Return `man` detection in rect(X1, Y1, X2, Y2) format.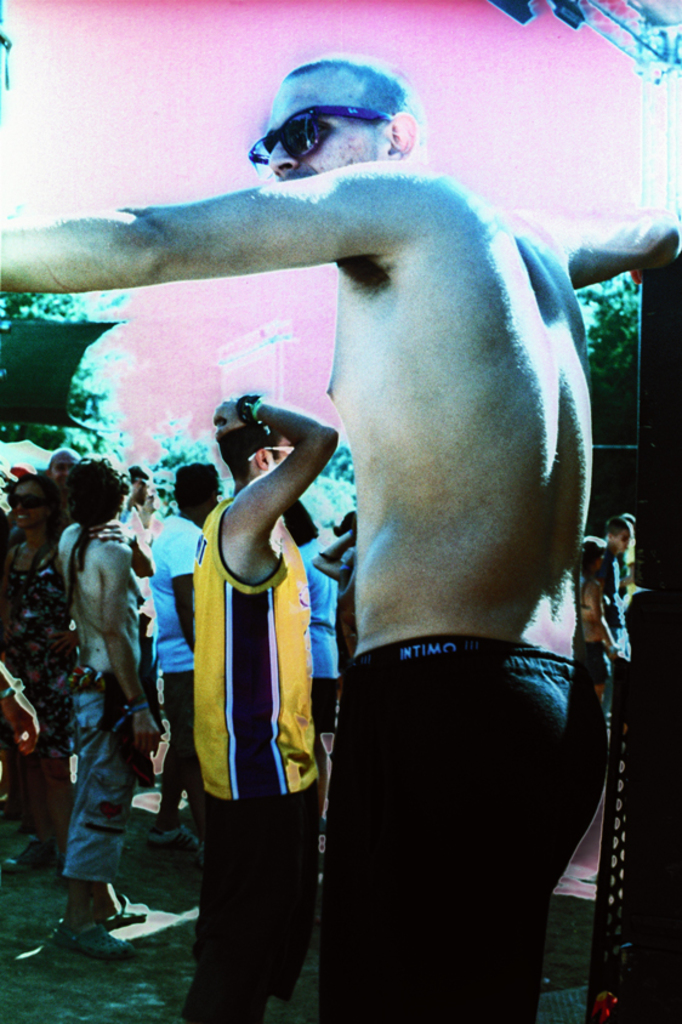
rect(0, 53, 609, 1023).
